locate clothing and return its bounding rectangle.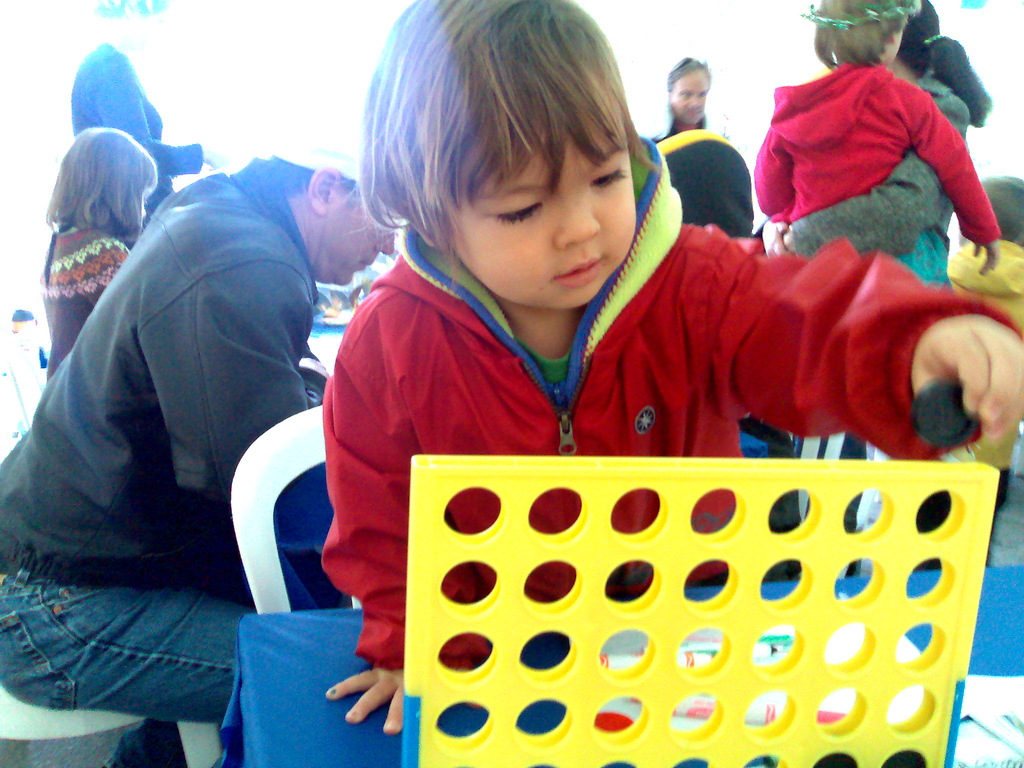
select_region(329, 132, 1023, 673).
